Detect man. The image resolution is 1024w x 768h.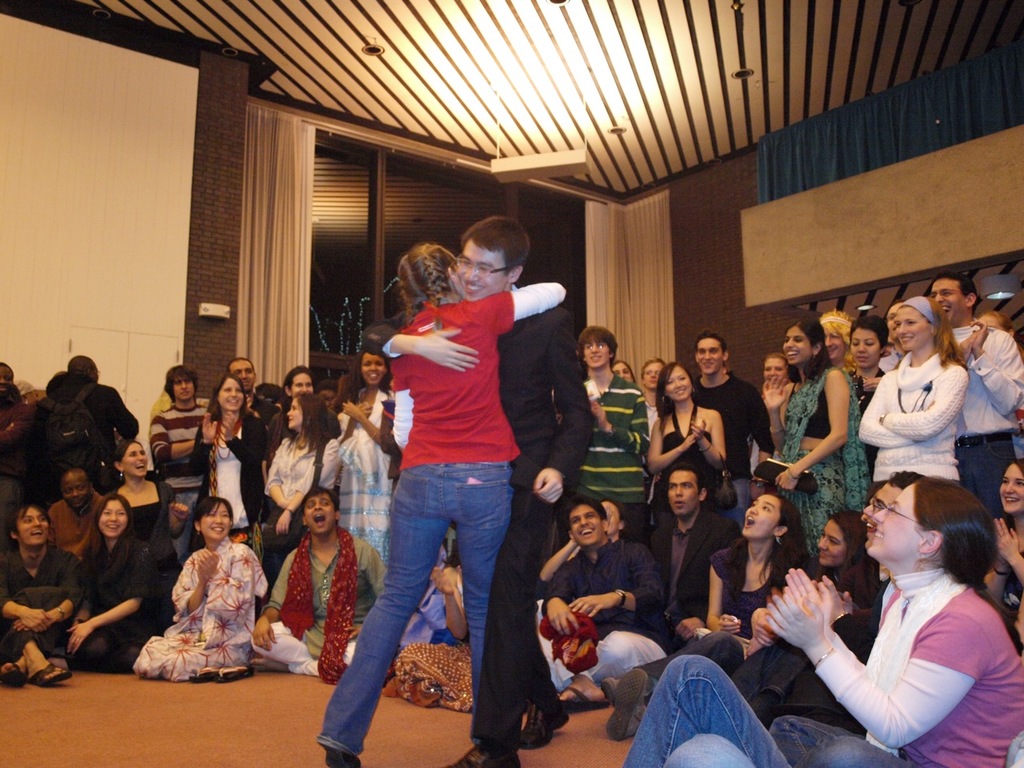
pyautogui.locateOnScreen(0, 499, 85, 693).
